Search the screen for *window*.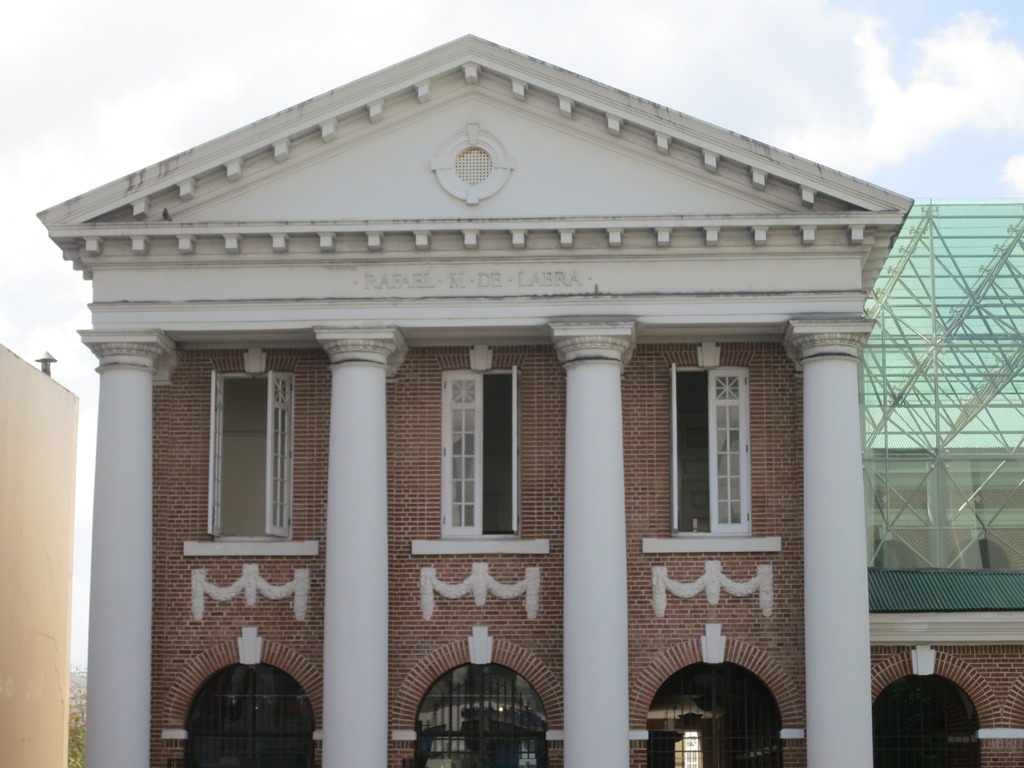
Found at box=[184, 333, 294, 570].
